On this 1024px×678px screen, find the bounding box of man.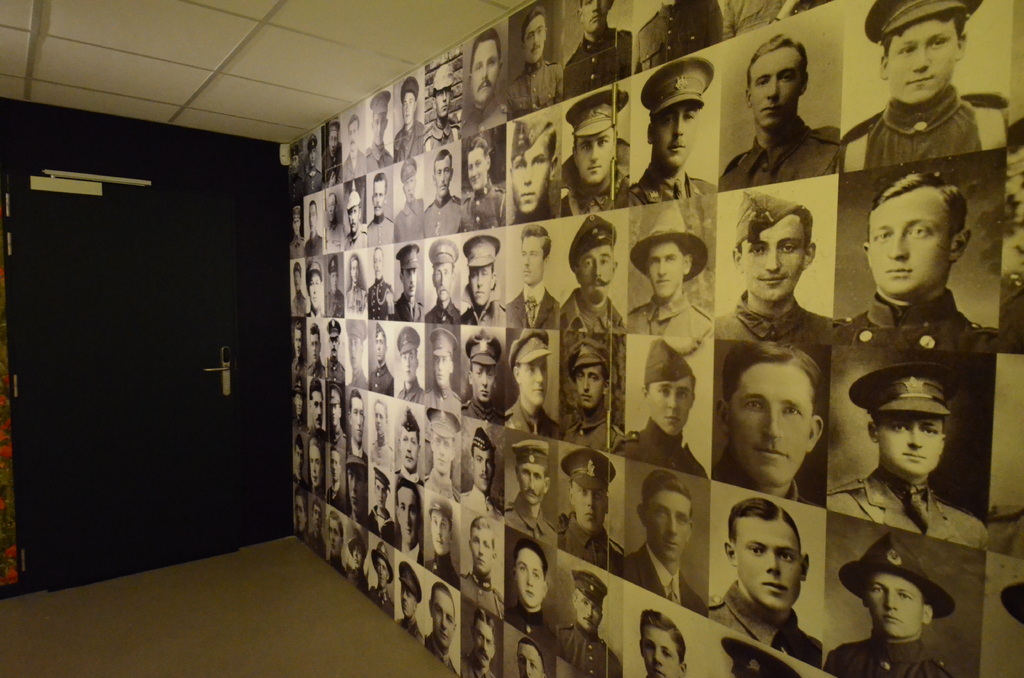
Bounding box: pyautogui.locateOnScreen(365, 558, 397, 617).
